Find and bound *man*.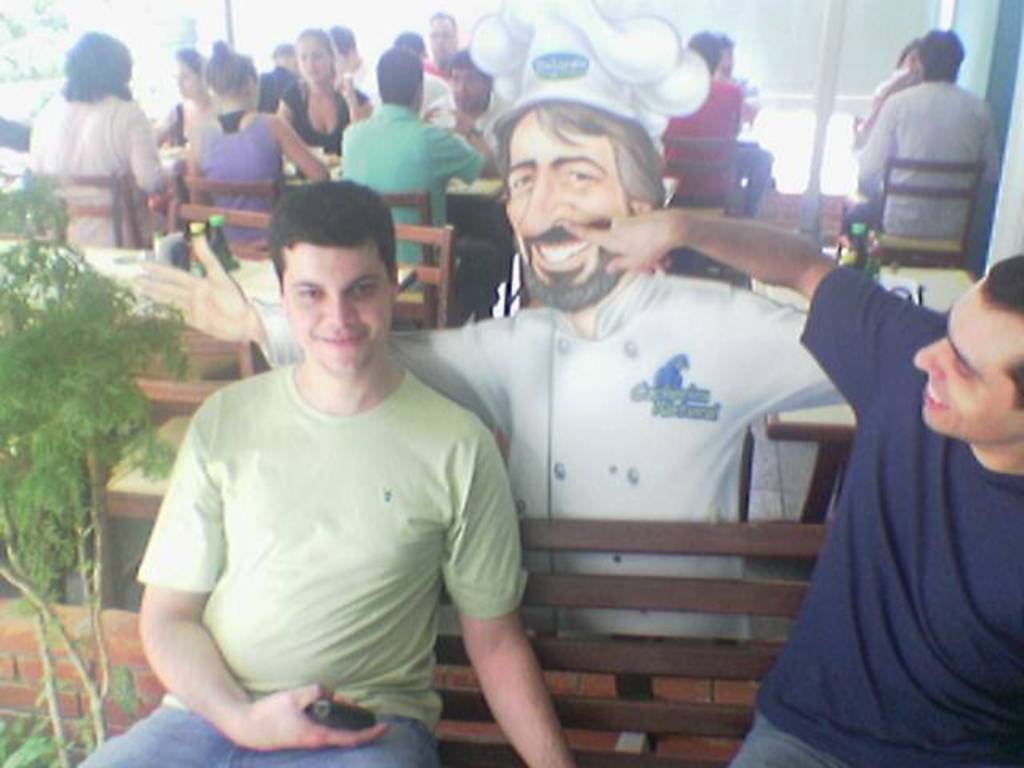
Bound: <bbox>565, 205, 1022, 766</bbox>.
